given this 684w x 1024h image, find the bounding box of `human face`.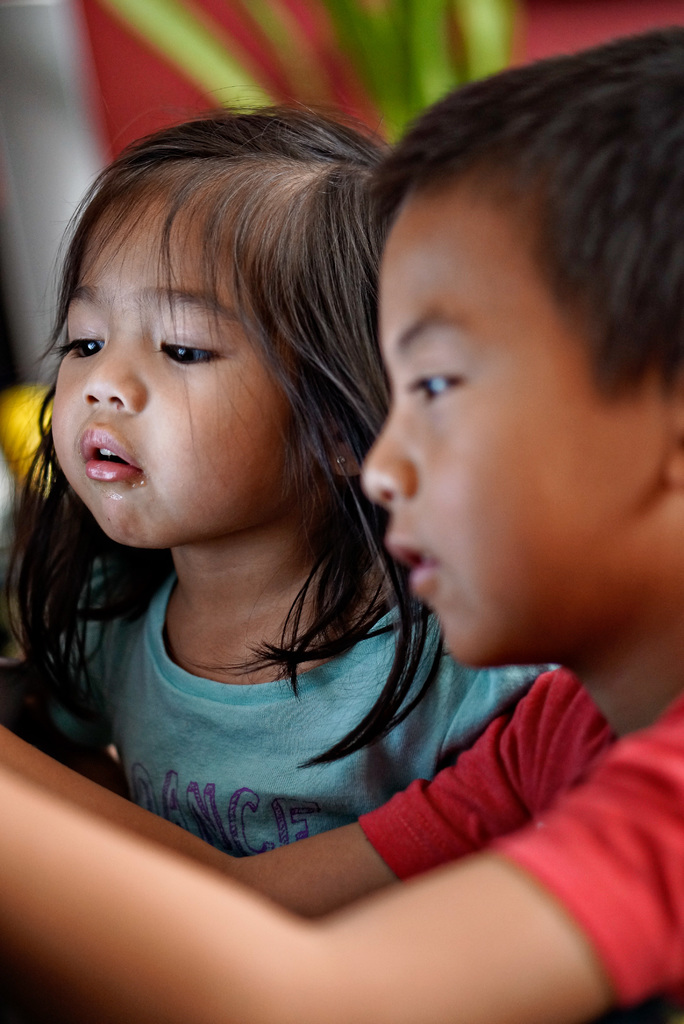
Rect(47, 180, 318, 547).
